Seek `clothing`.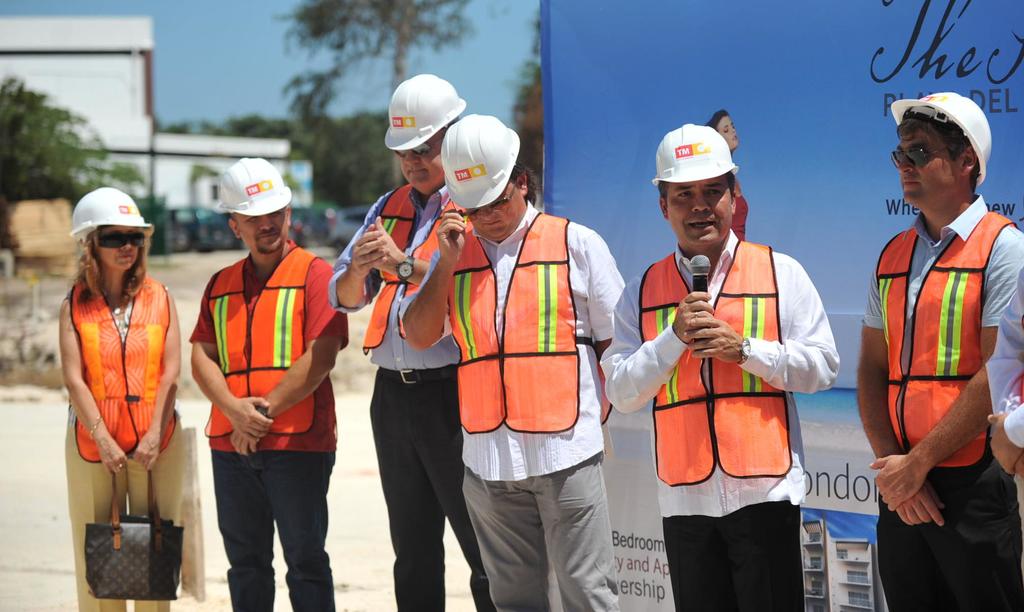
x1=600 y1=229 x2=840 y2=611.
